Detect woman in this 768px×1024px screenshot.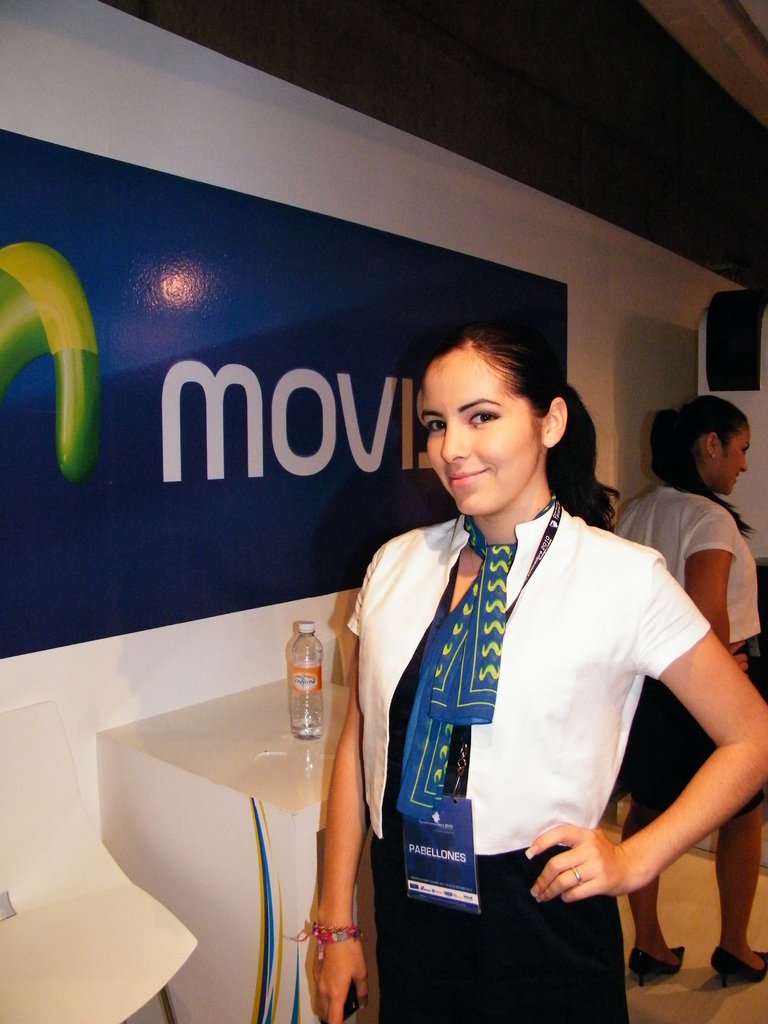
Detection: <region>605, 390, 767, 996</region>.
